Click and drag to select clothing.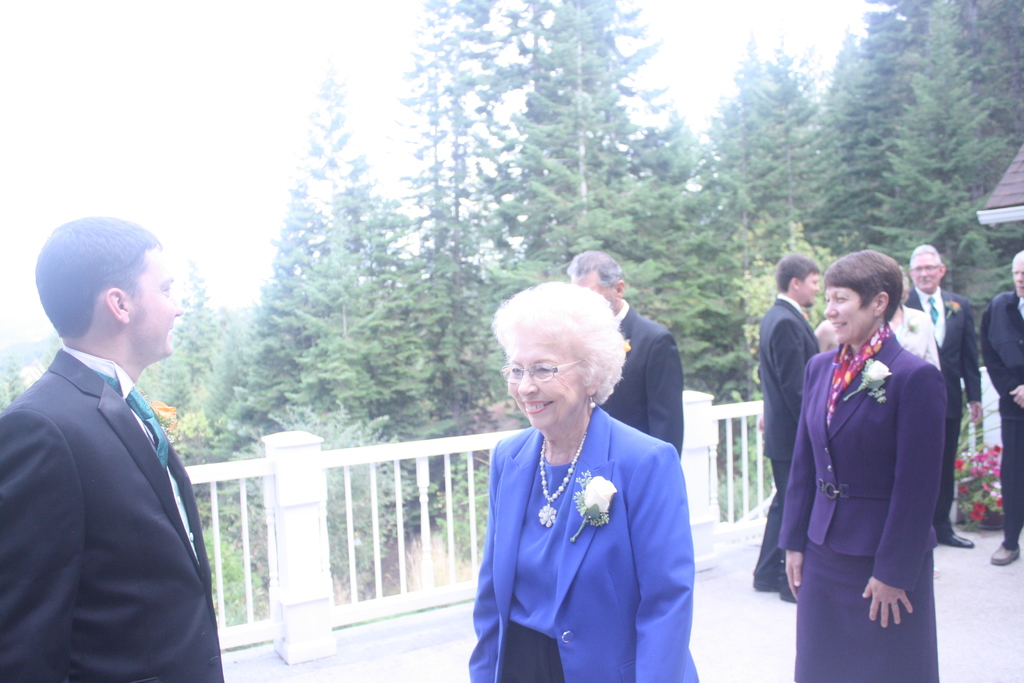
Selection: locate(902, 289, 981, 528).
